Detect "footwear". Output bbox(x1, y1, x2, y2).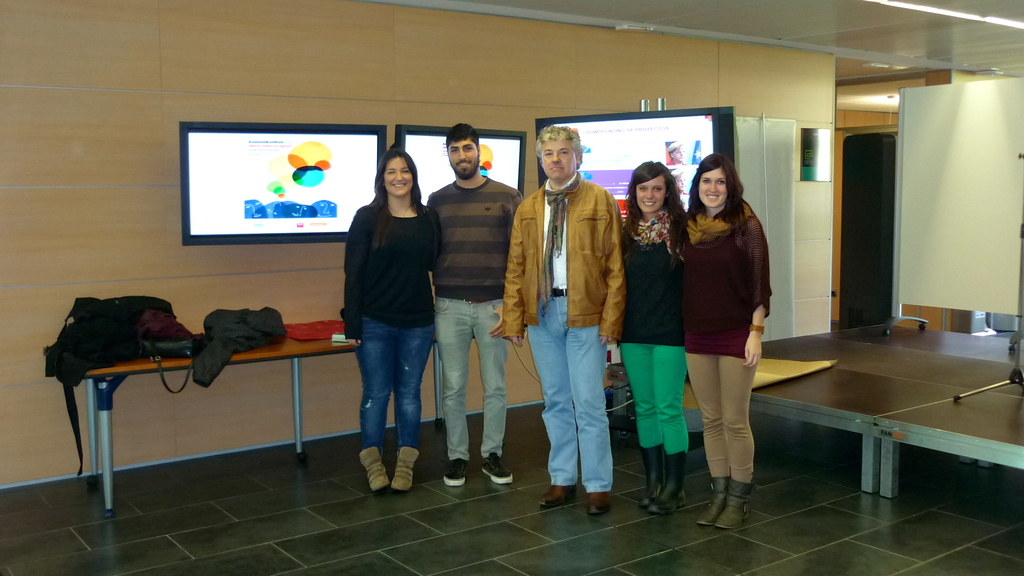
bbox(482, 447, 518, 482).
